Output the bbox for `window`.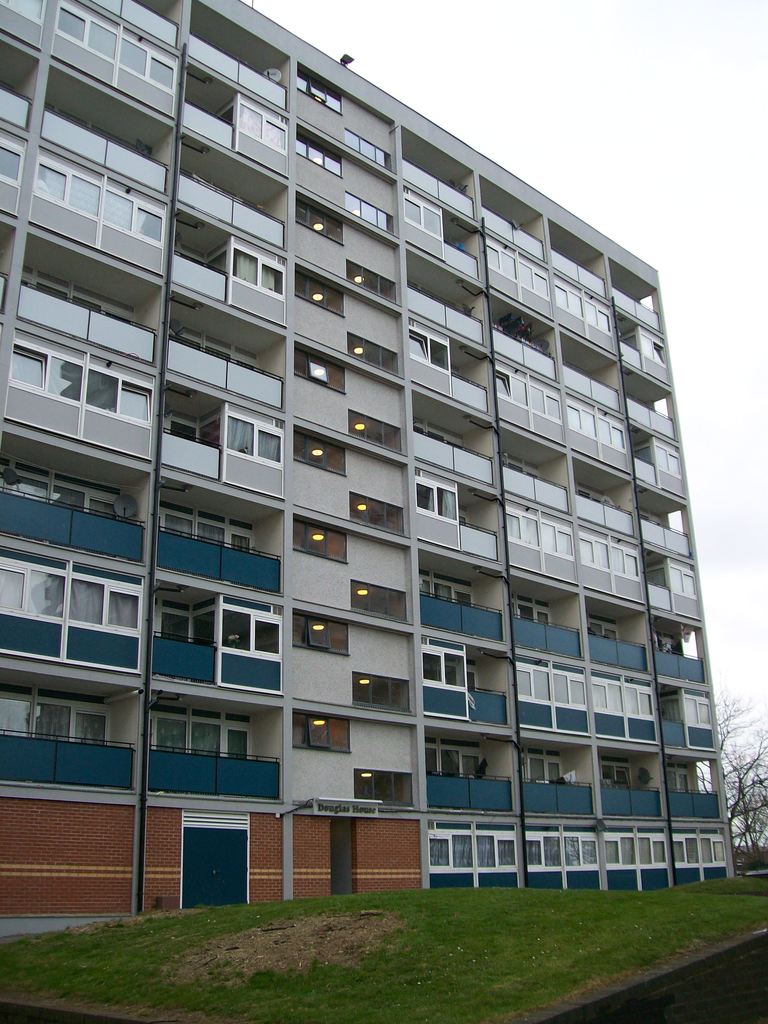
<box>354,669,413,710</box>.
